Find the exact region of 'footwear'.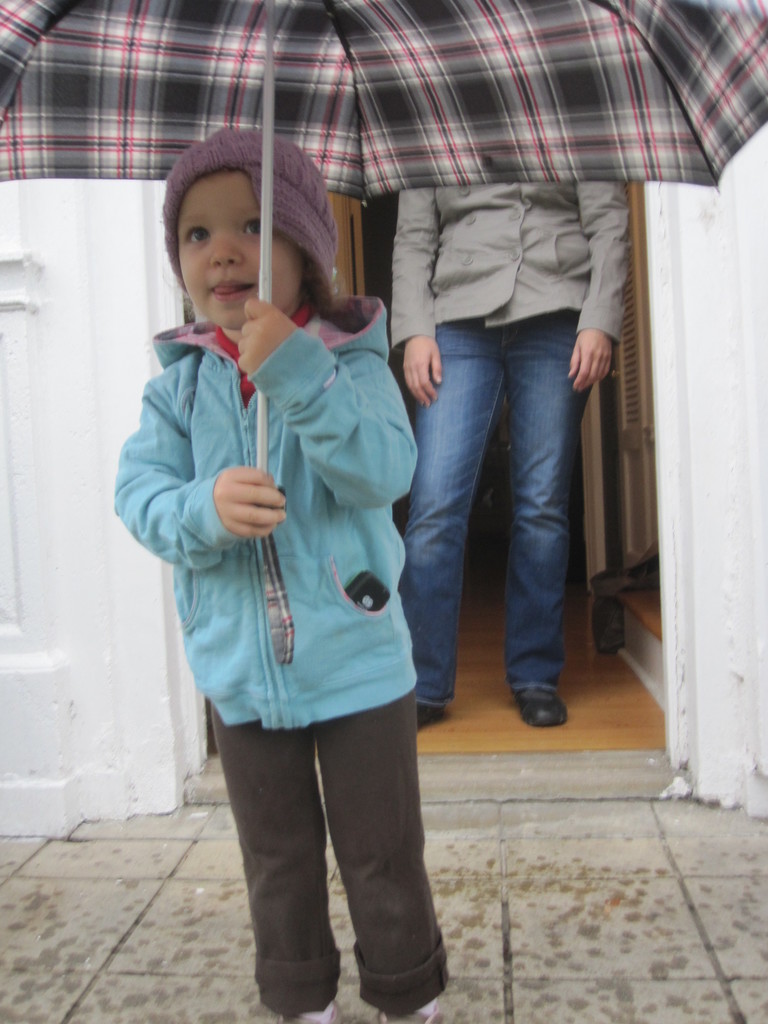
Exact region: x1=417 y1=700 x2=447 y2=728.
